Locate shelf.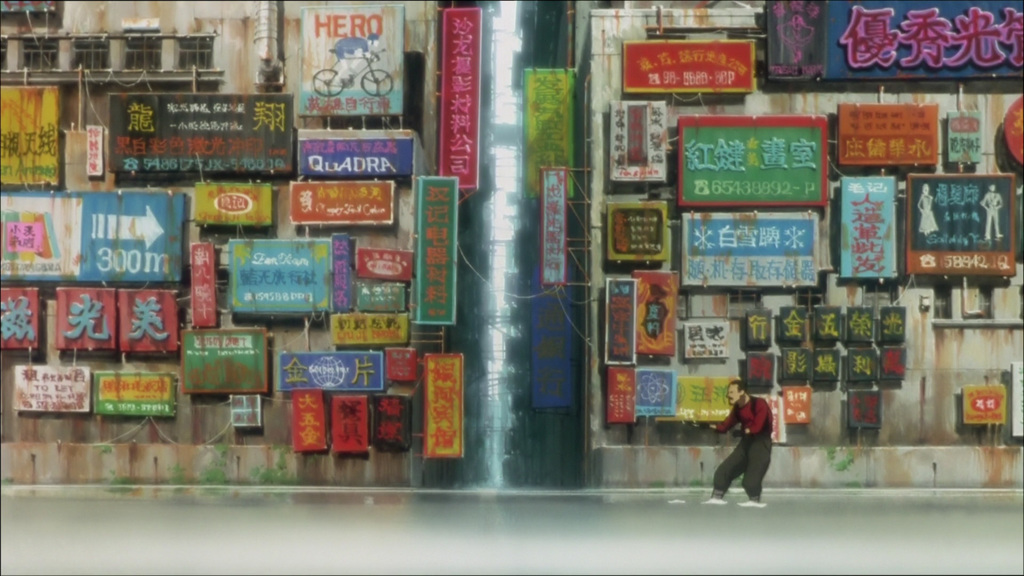
Bounding box: {"x1": 124, "y1": 348, "x2": 178, "y2": 363}.
